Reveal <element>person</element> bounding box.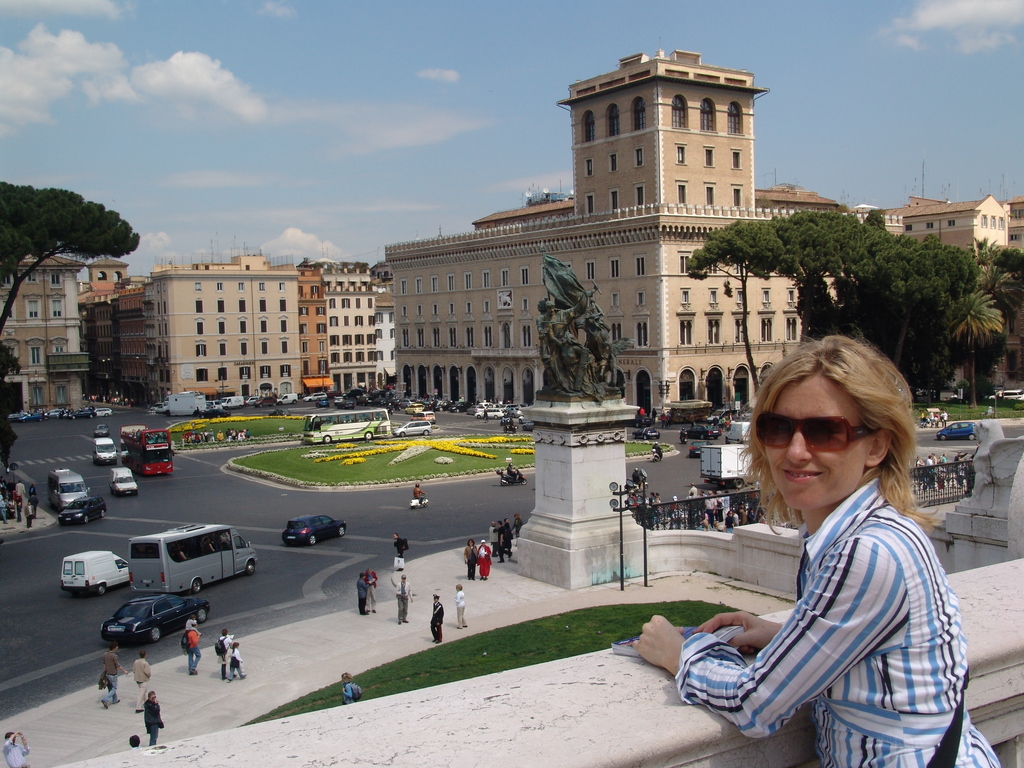
Revealed: l=101, t=649, r=126, b=708.
